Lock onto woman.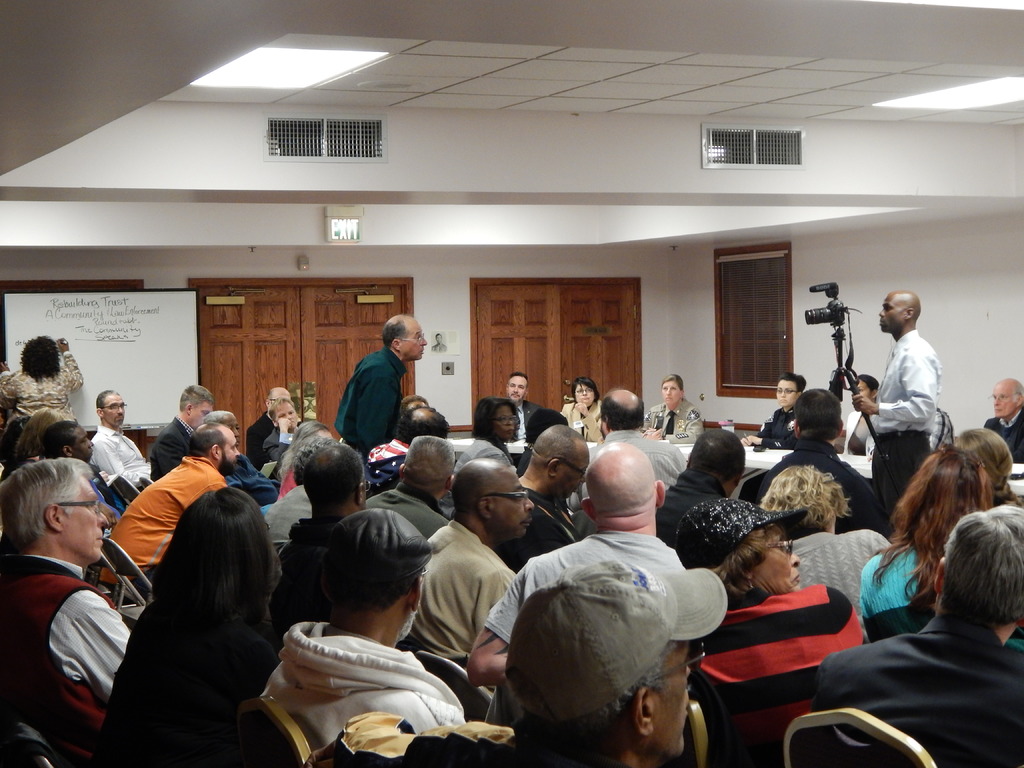
Locked: rect(737, 373, 813, 447).
